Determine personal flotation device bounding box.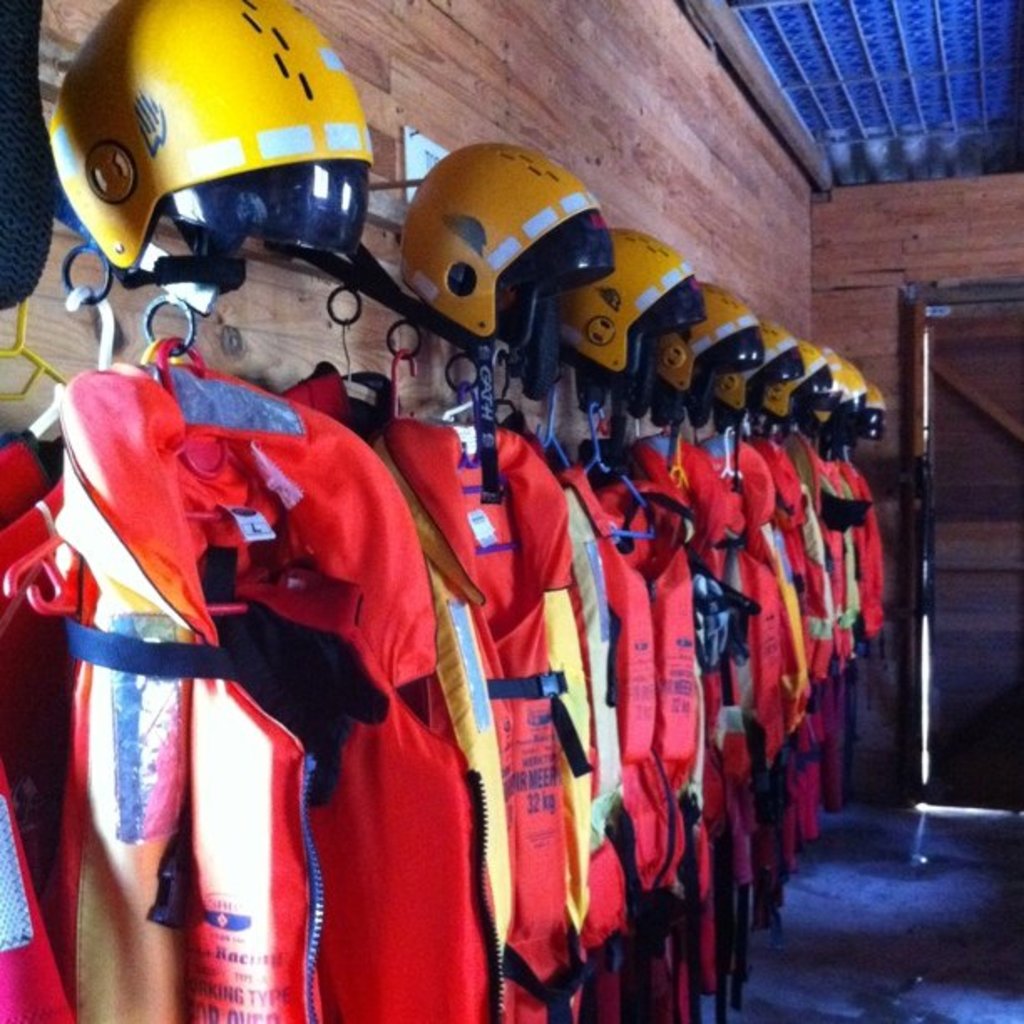
Determined: crop(64, 343, 505, 1022).
